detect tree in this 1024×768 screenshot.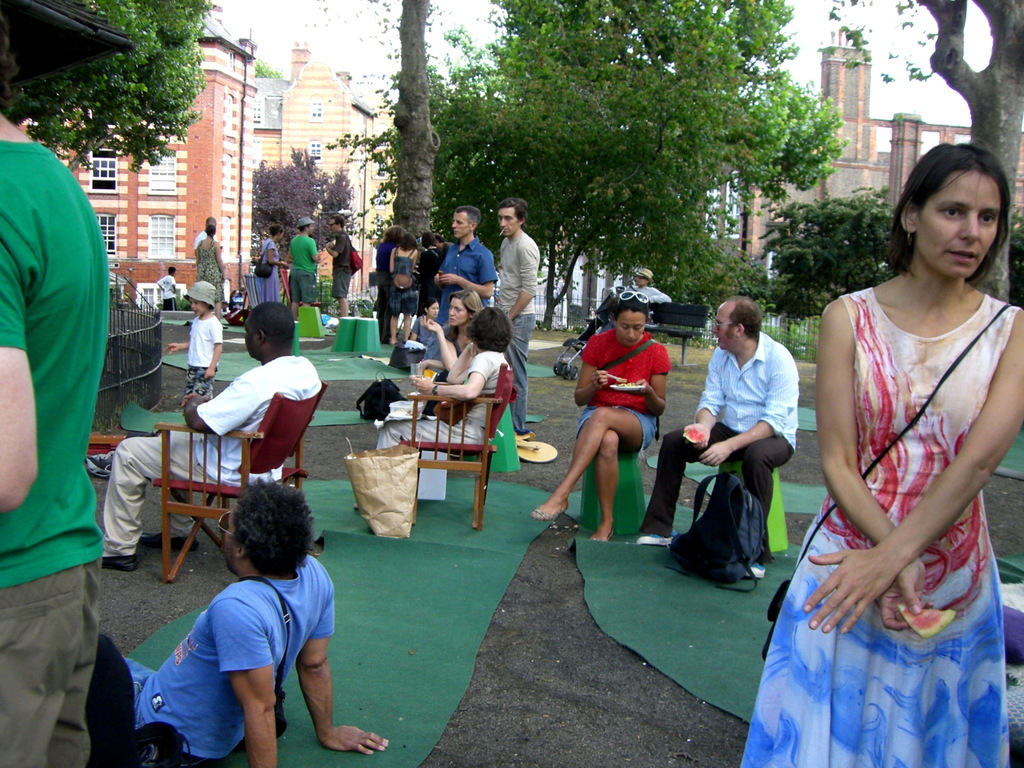
Detection: x1=620 y1=228 x2=765 y2=362.
